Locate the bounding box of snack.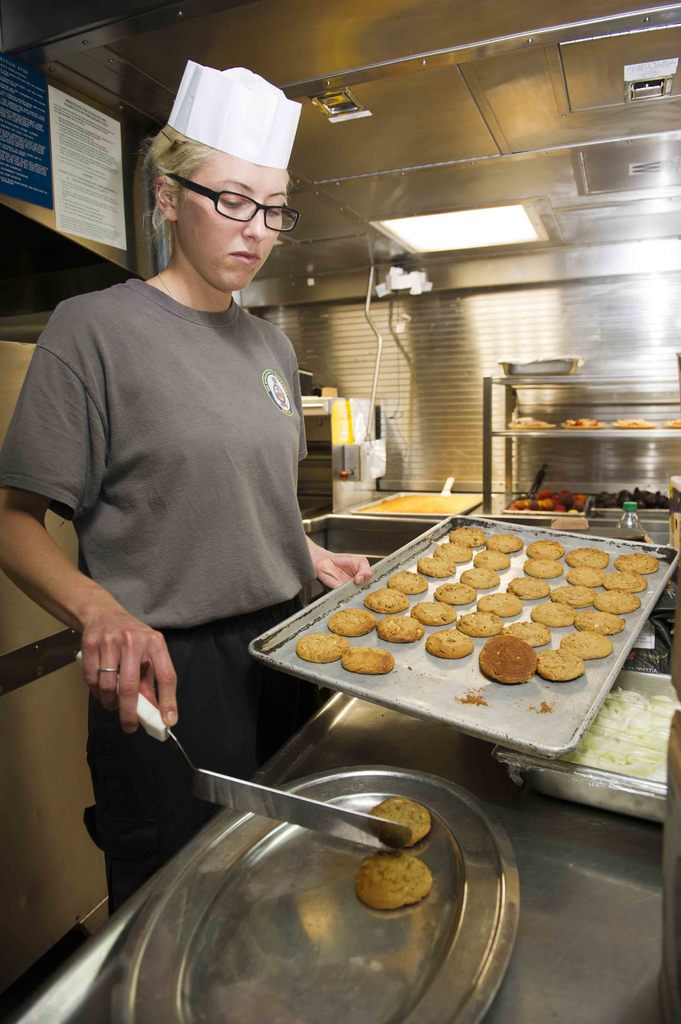
Bounding box: box=[508, 420, 553, 429].
